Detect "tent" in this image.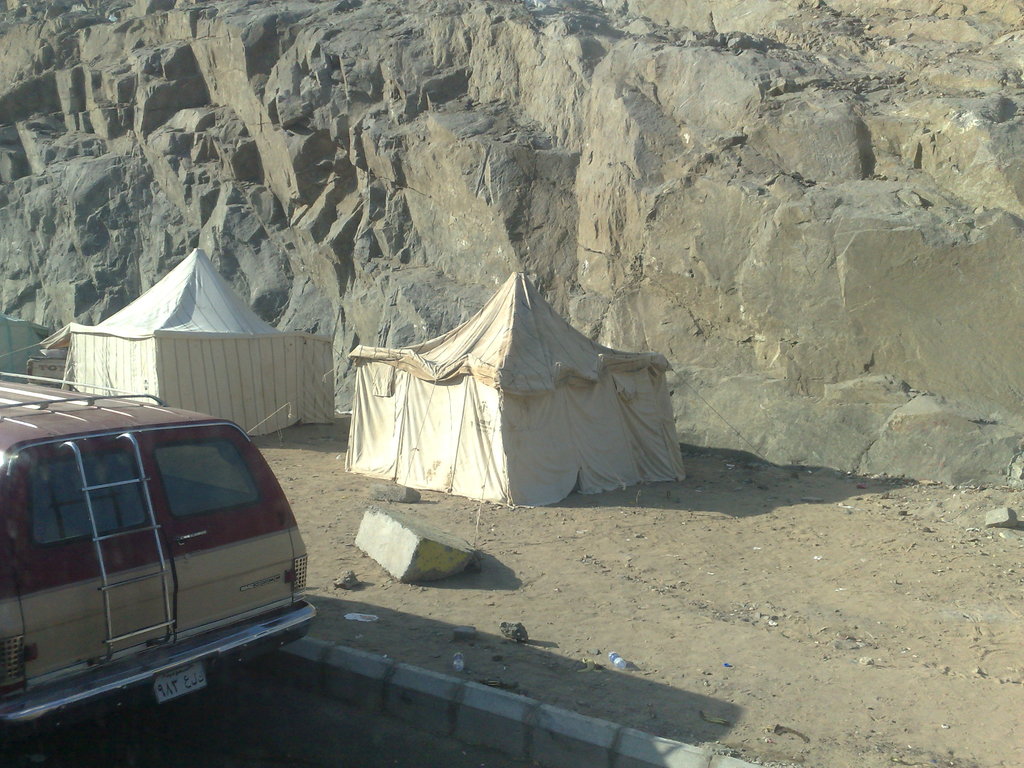
Detection: <box>15,246,307,461</box>.
